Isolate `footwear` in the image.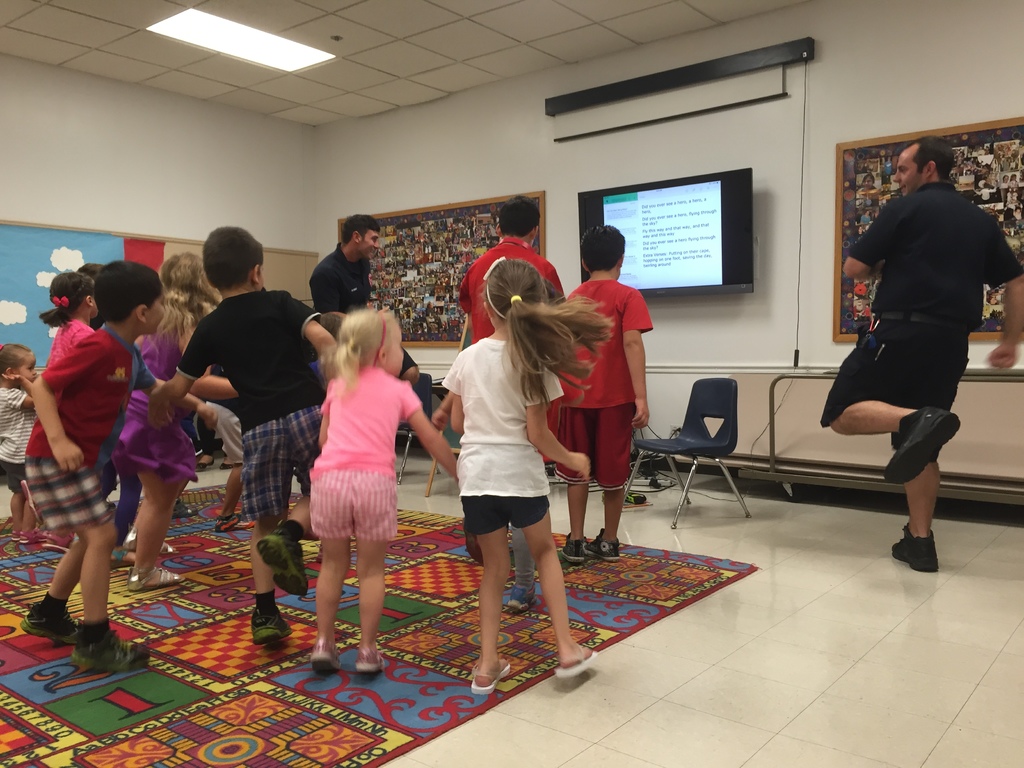
Isolated region: select_region(353, 651, 386, 673).
